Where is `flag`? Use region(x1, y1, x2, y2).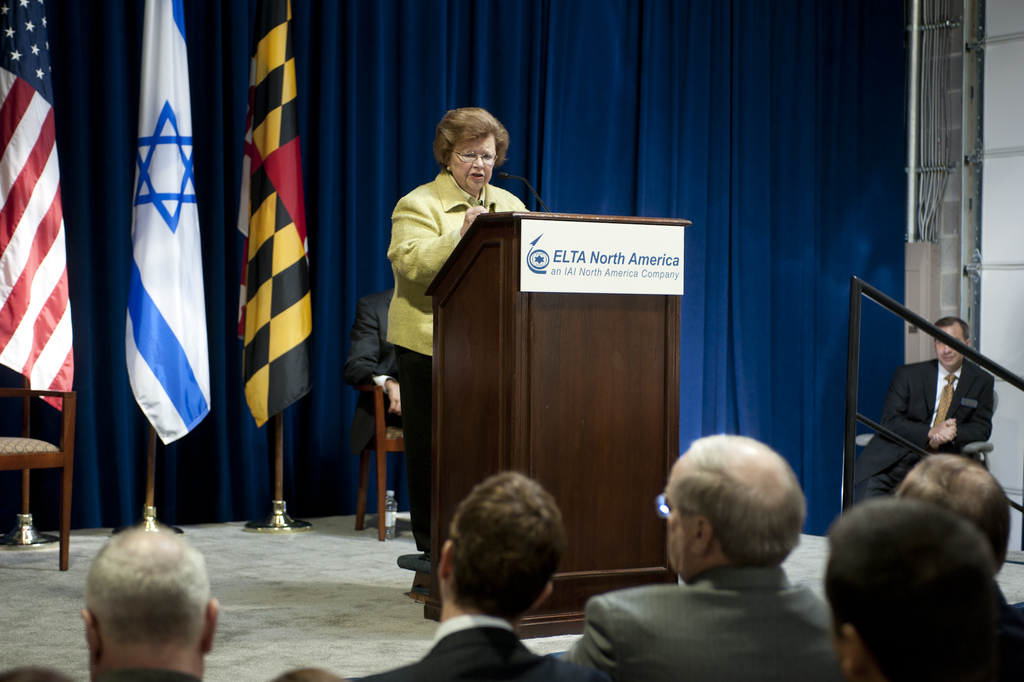
region(117, 0, 210, 450).
